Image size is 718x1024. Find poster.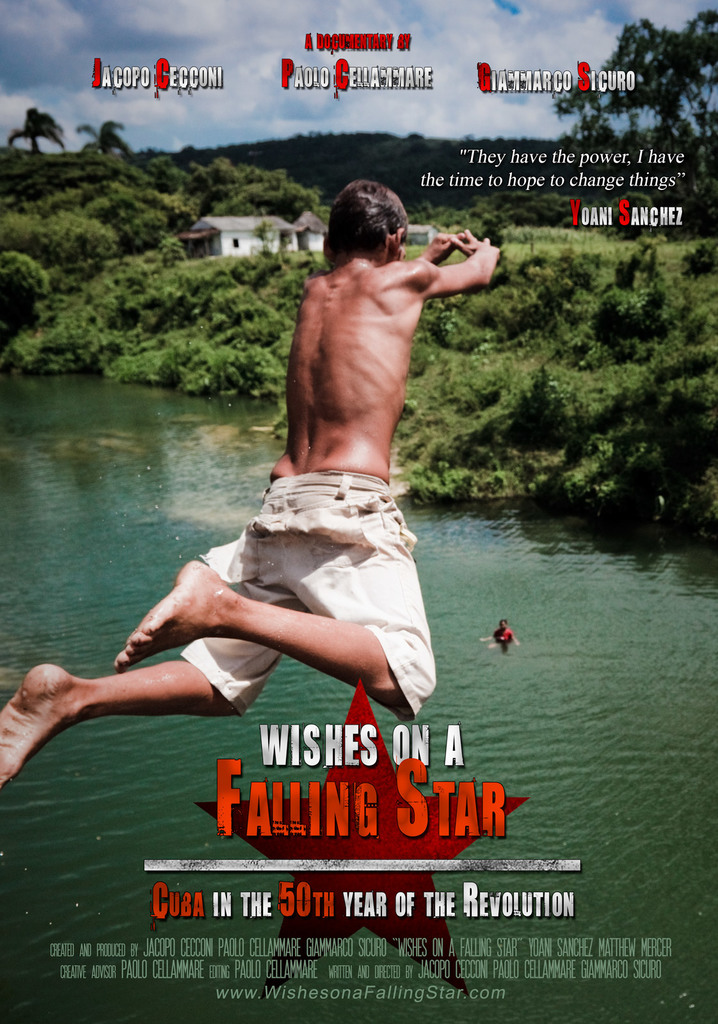
BBox(0, 0, 717, 1023).
